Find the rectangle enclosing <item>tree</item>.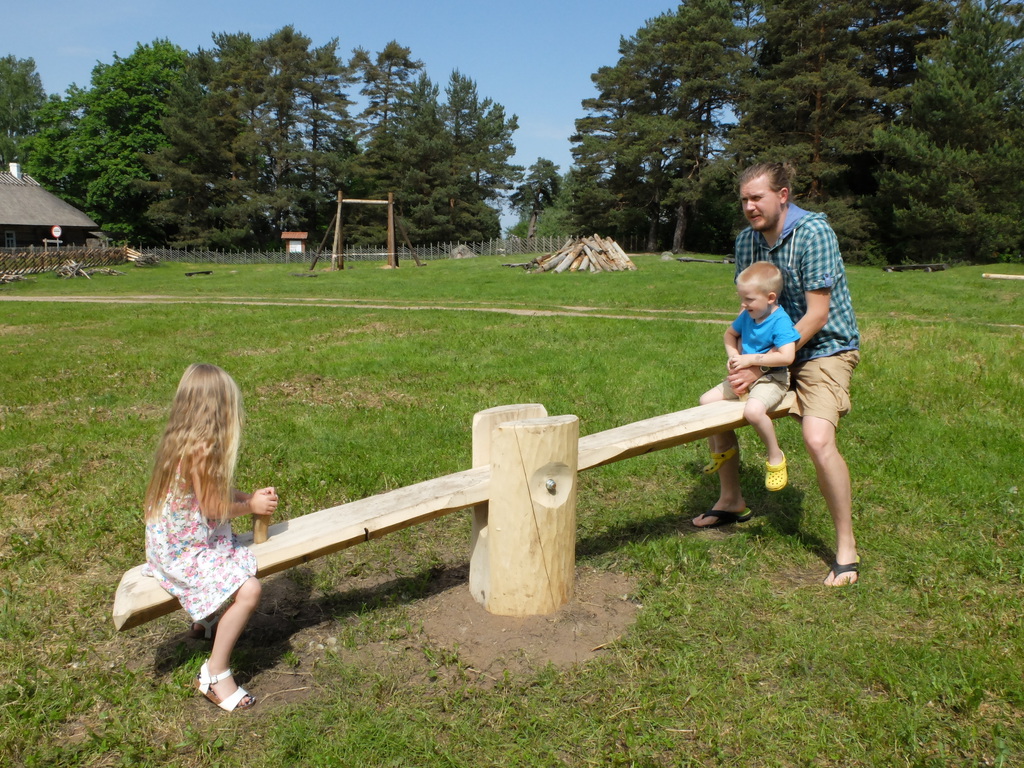
x1=543, y1=0, x2=1023, y2=285.
